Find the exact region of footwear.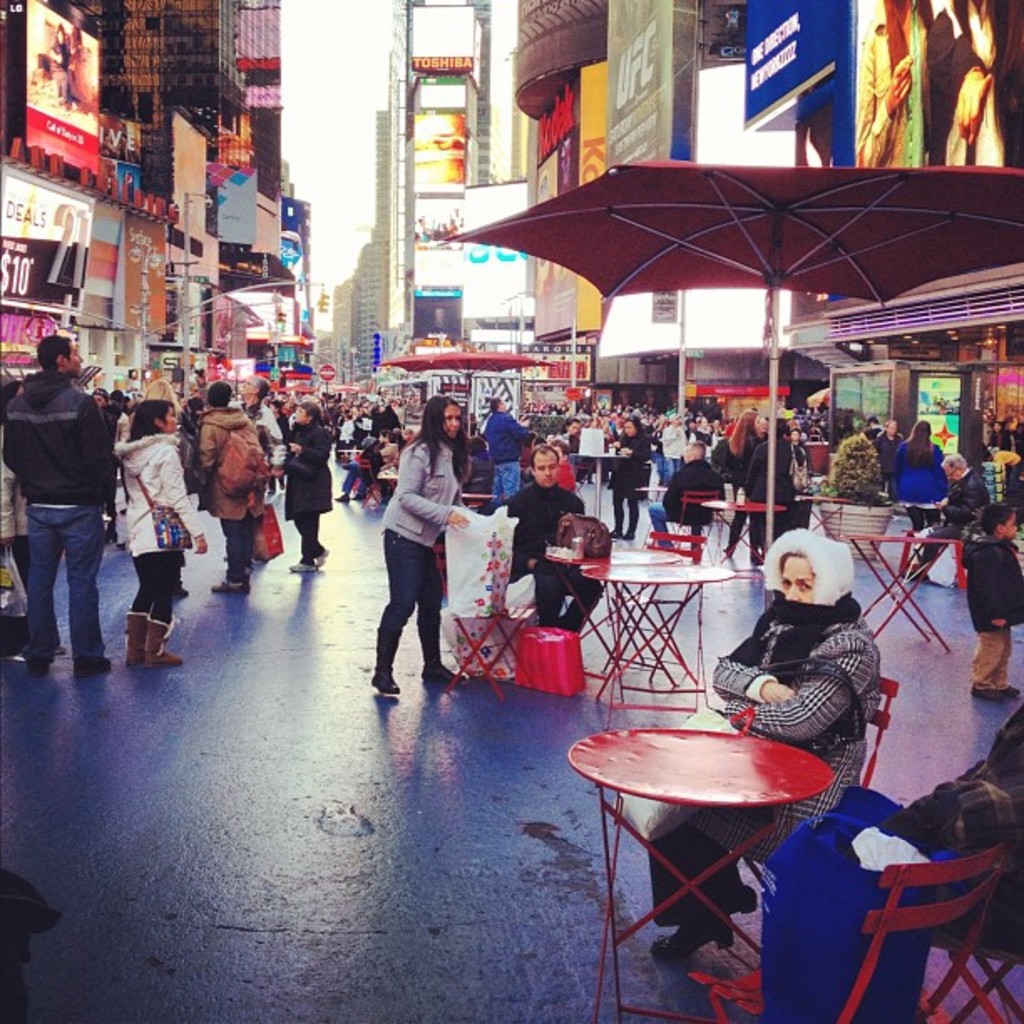
Exact region: 212,577,248,591.
